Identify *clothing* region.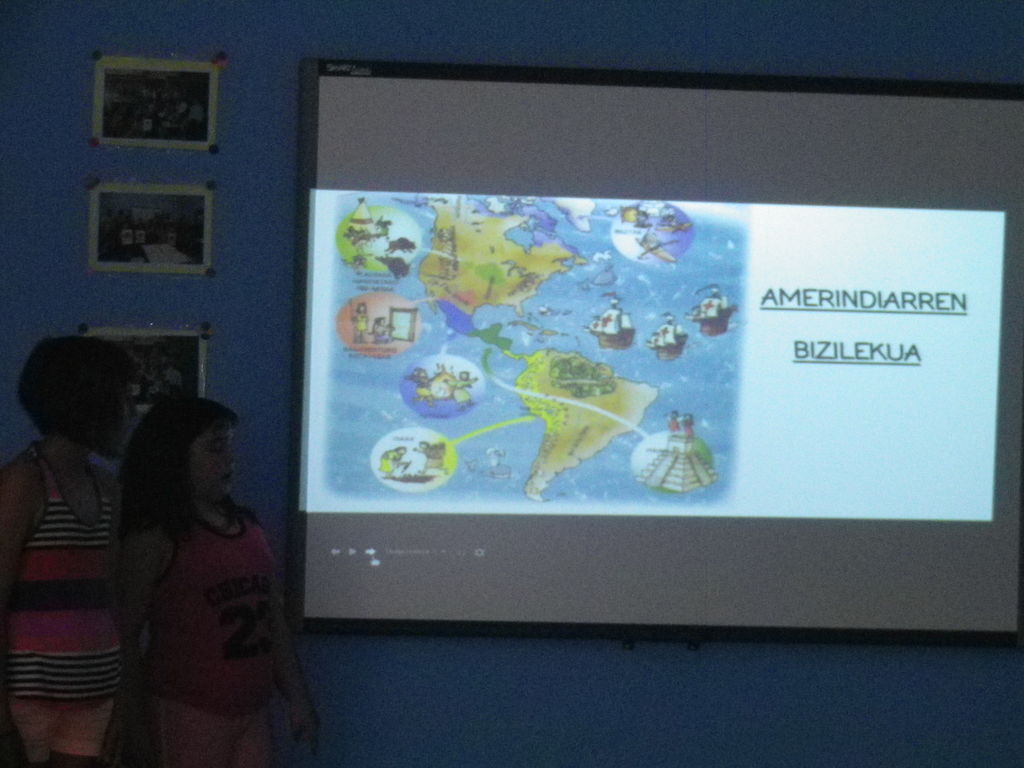
Region: (155, 507, 265, 715).
